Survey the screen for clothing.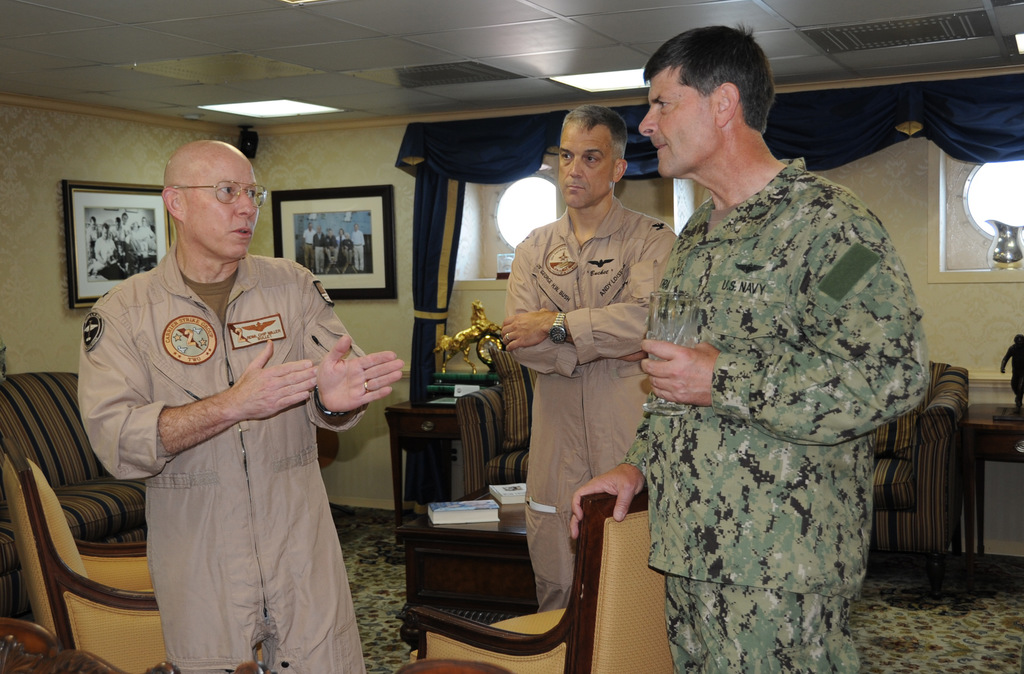
Survey found: box=[504, 195, 678, 615].
